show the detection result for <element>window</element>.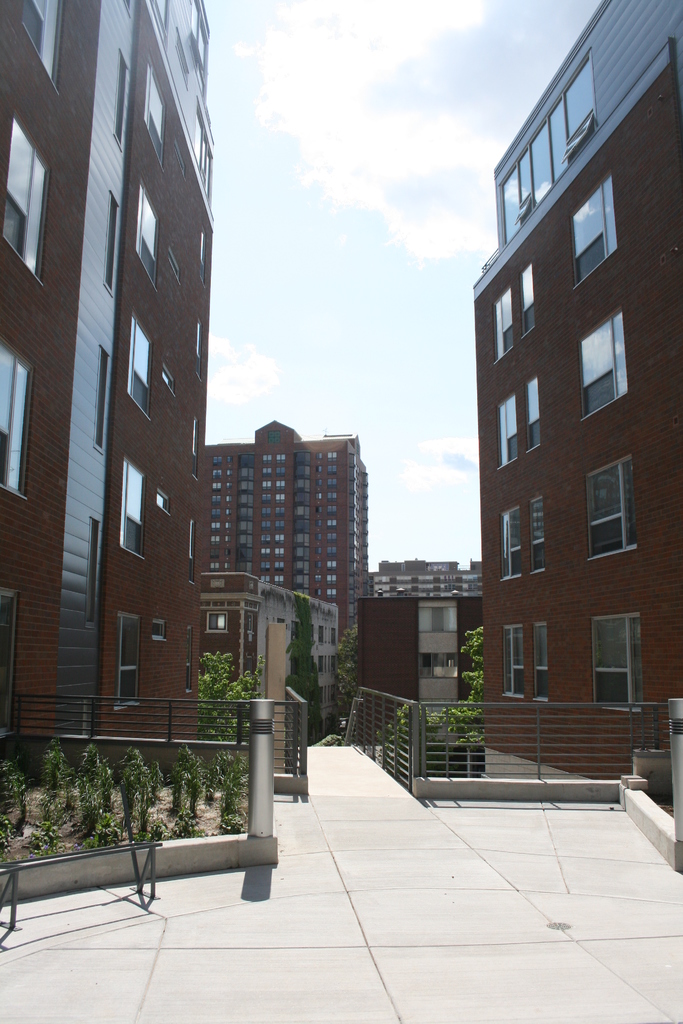
Rect(317, 480, 322, 487).
